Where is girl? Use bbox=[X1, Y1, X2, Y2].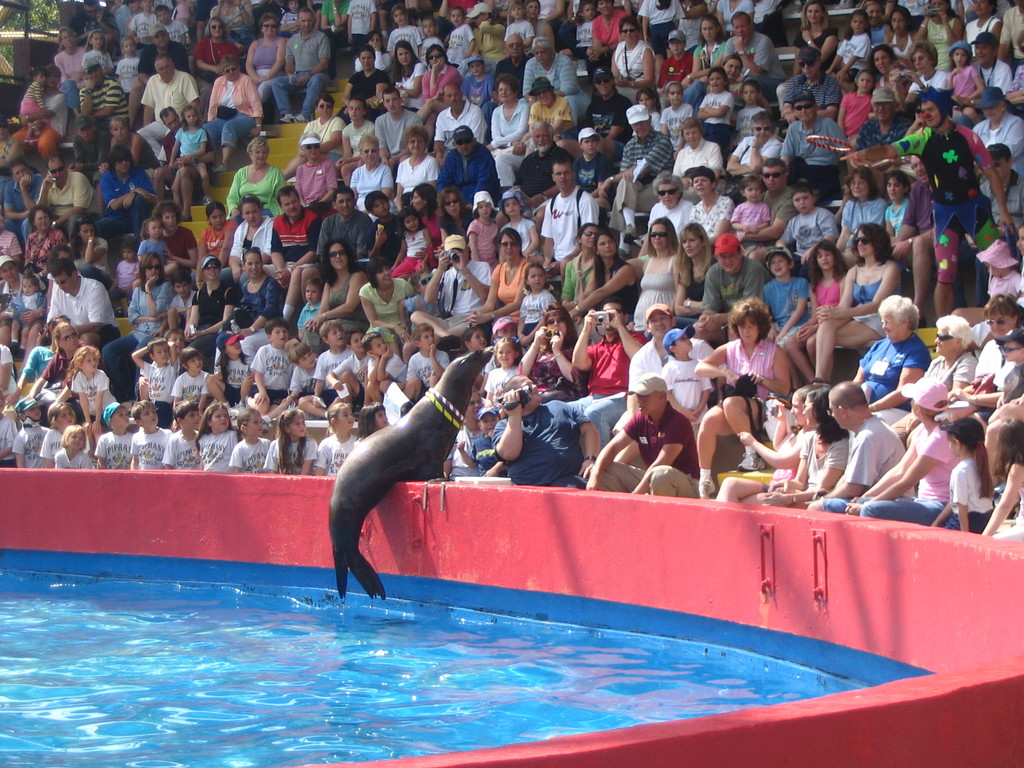
bbox=[202, 205, 237, 291].
